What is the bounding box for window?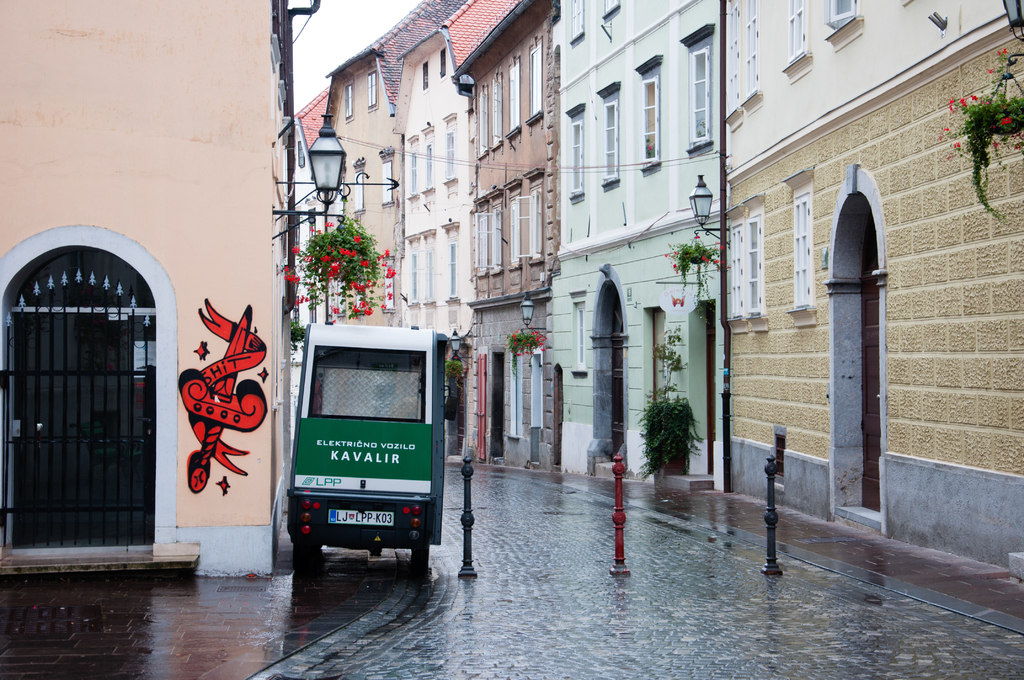
(x1=438, y1=109, x2=464, y2=189).
